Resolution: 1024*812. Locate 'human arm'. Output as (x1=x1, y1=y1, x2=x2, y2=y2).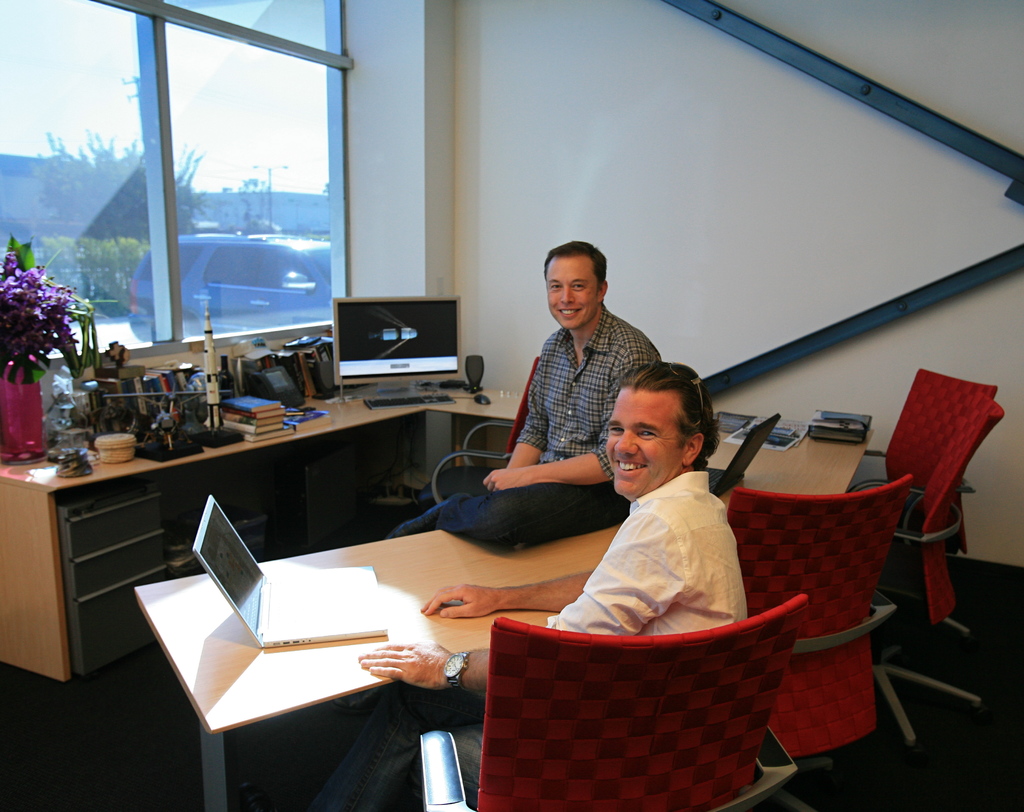
(x1=479, y1=330, x2=663, y2=492).
